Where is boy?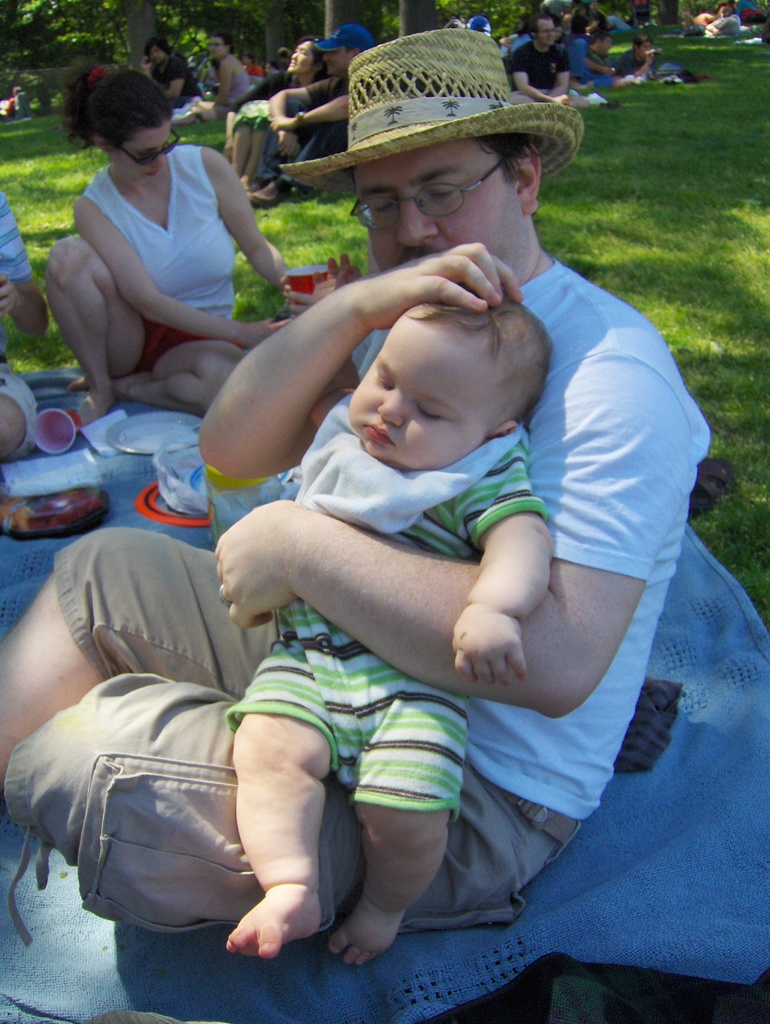
609 33 656 76.
